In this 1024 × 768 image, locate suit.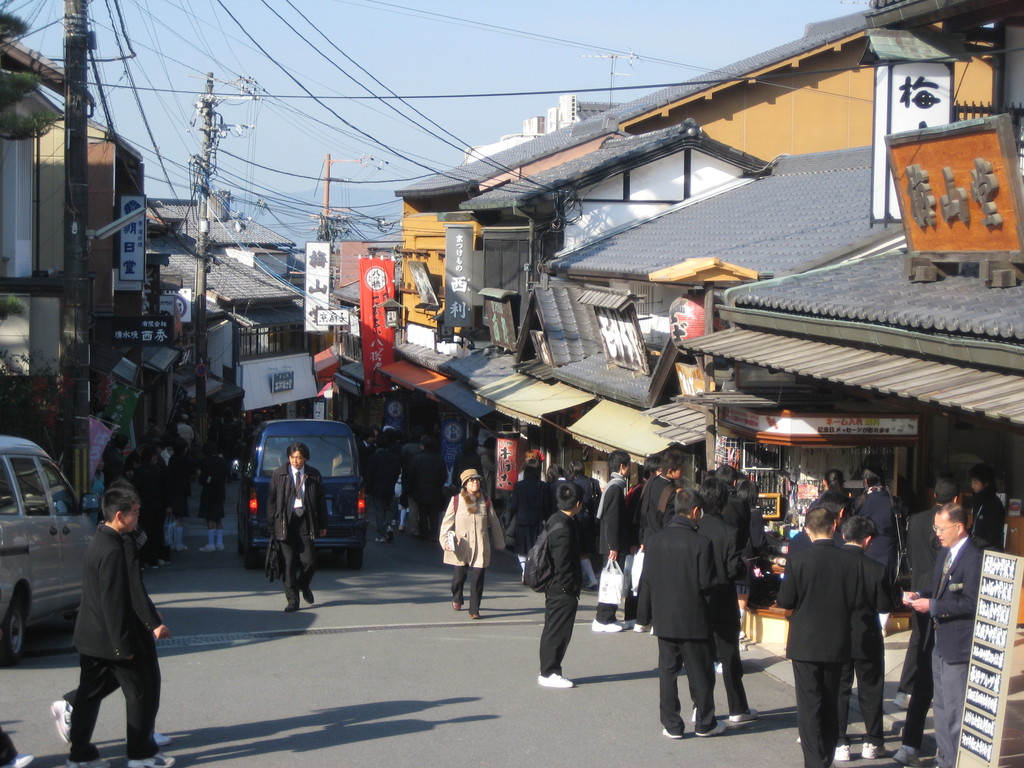
Bounding box: bbox=(266, 465, 330, 607).
